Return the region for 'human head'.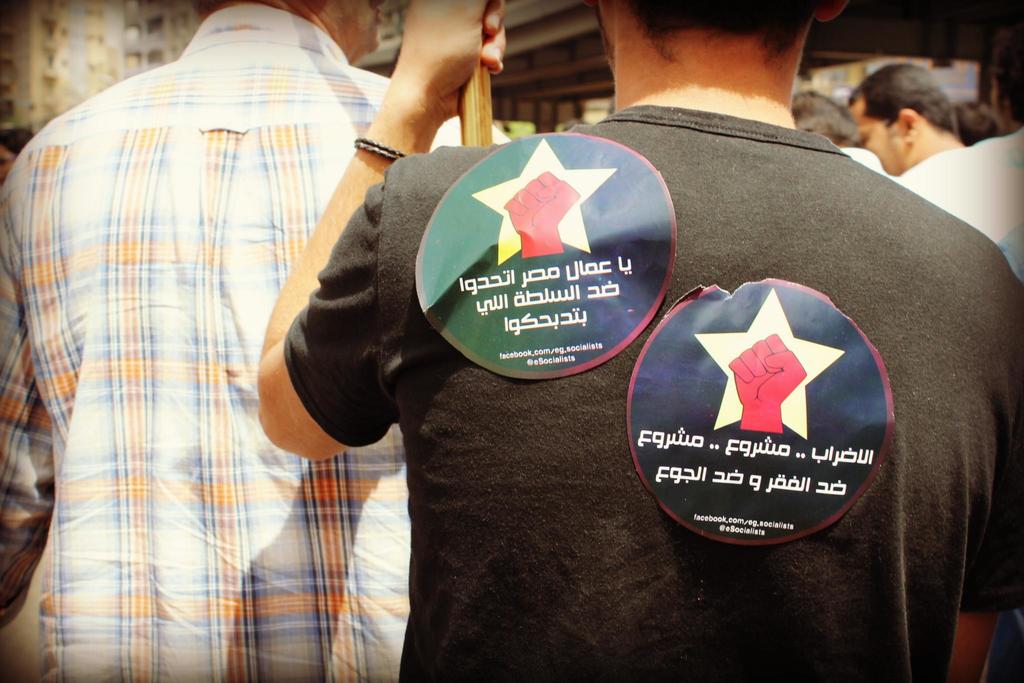
crop(199, 0, 385, 56).
